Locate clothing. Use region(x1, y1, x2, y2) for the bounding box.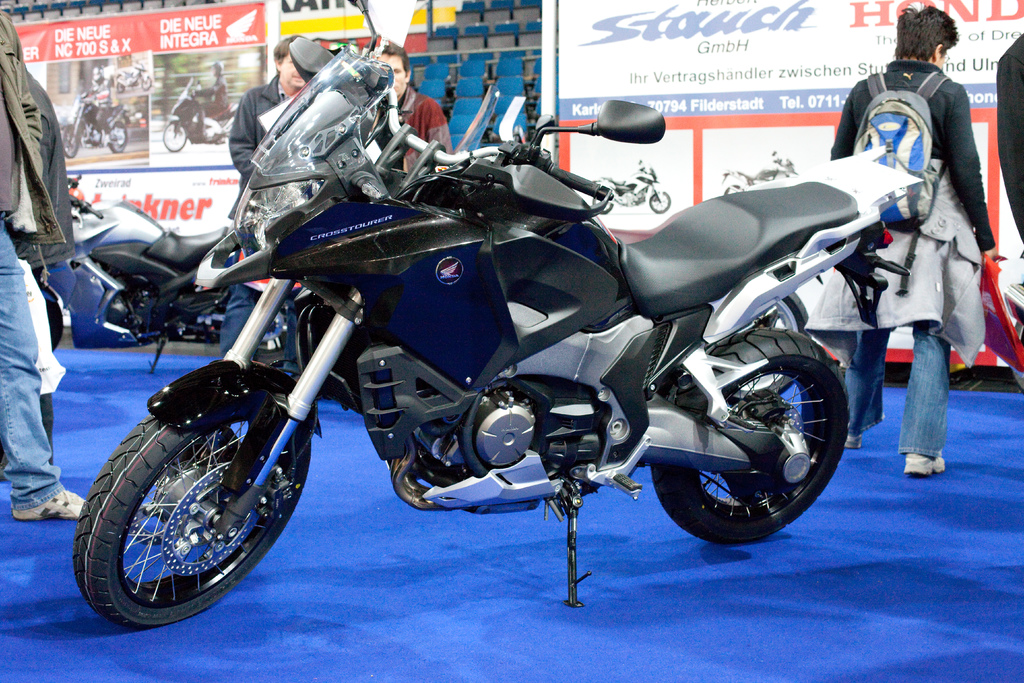
region(195, 79, 230, 135).
